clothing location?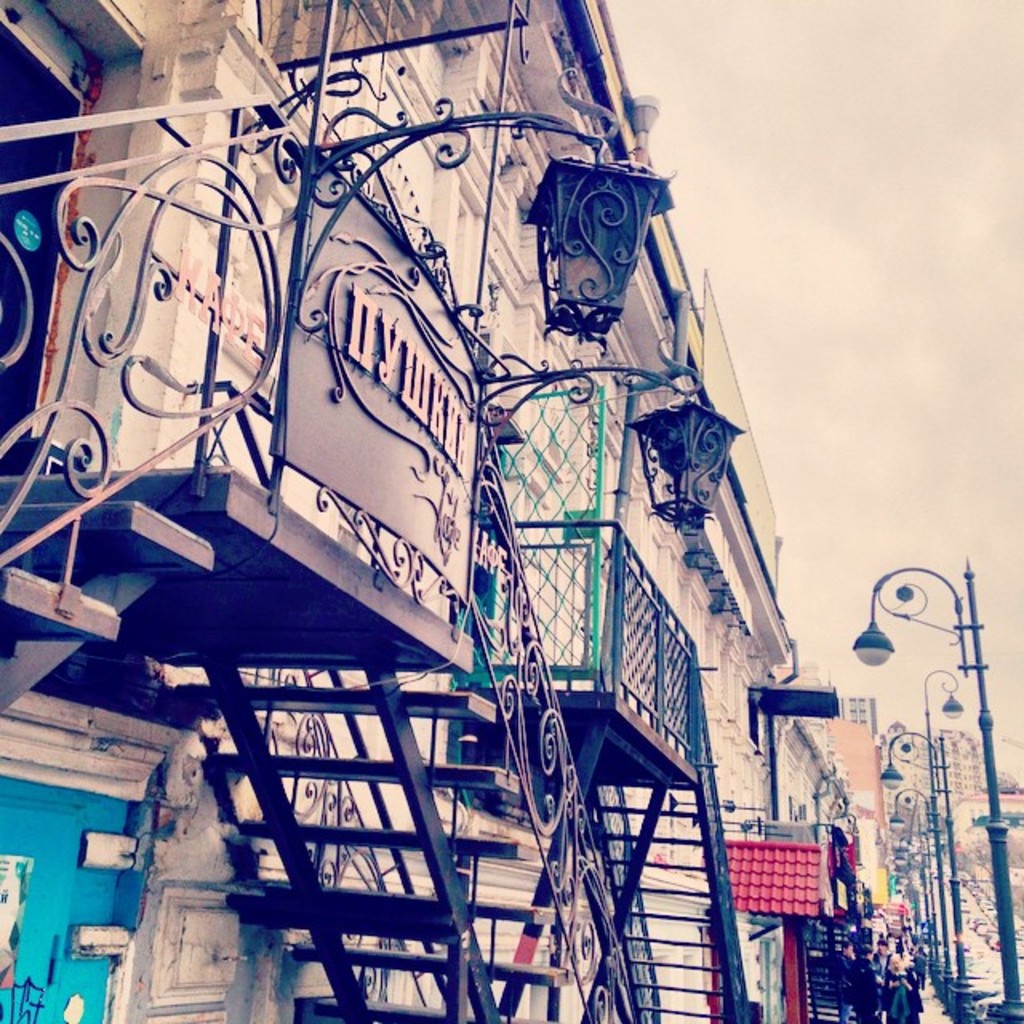
rect(885, 979, 922, 1022)
